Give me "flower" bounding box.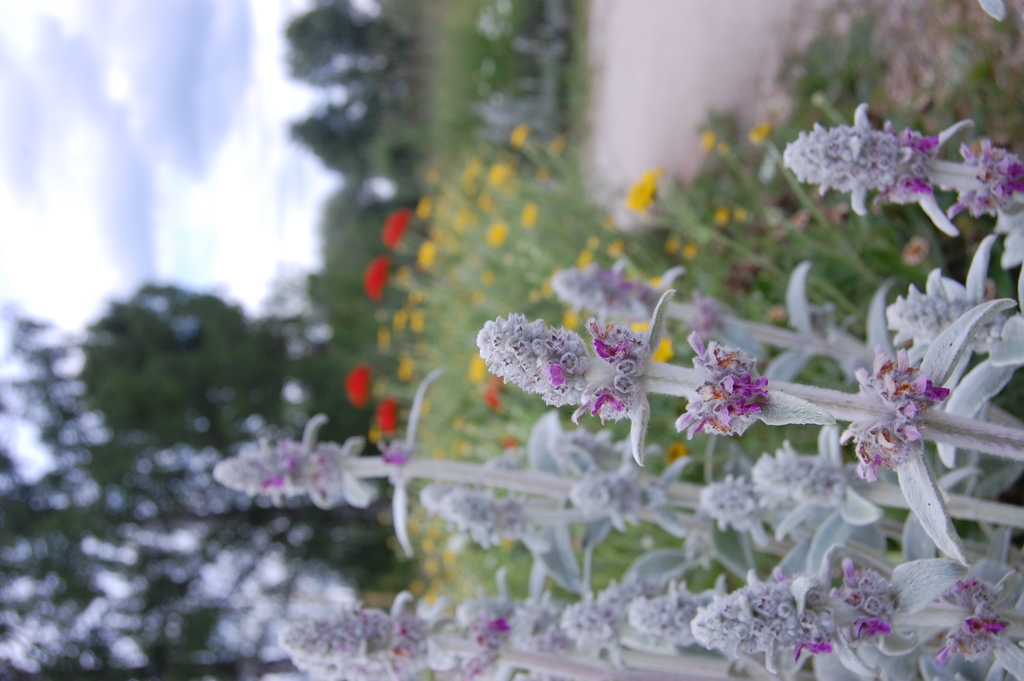
[372, 402, 399, 441].
